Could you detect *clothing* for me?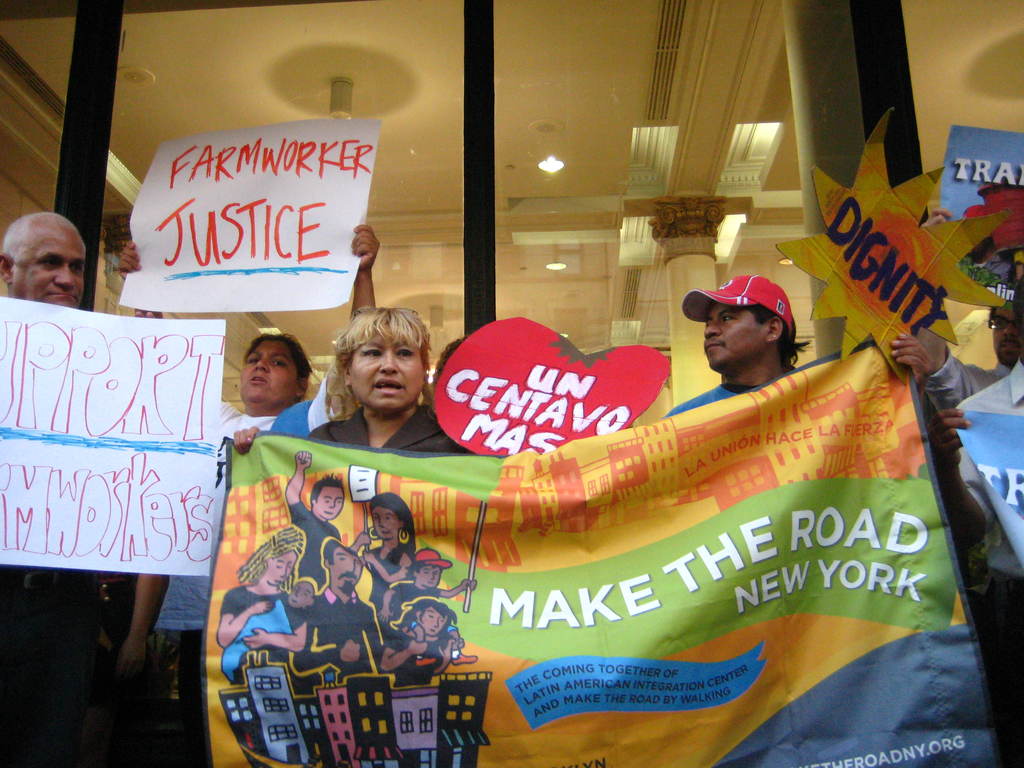
Detection result: 665, 367, 796, 417.
